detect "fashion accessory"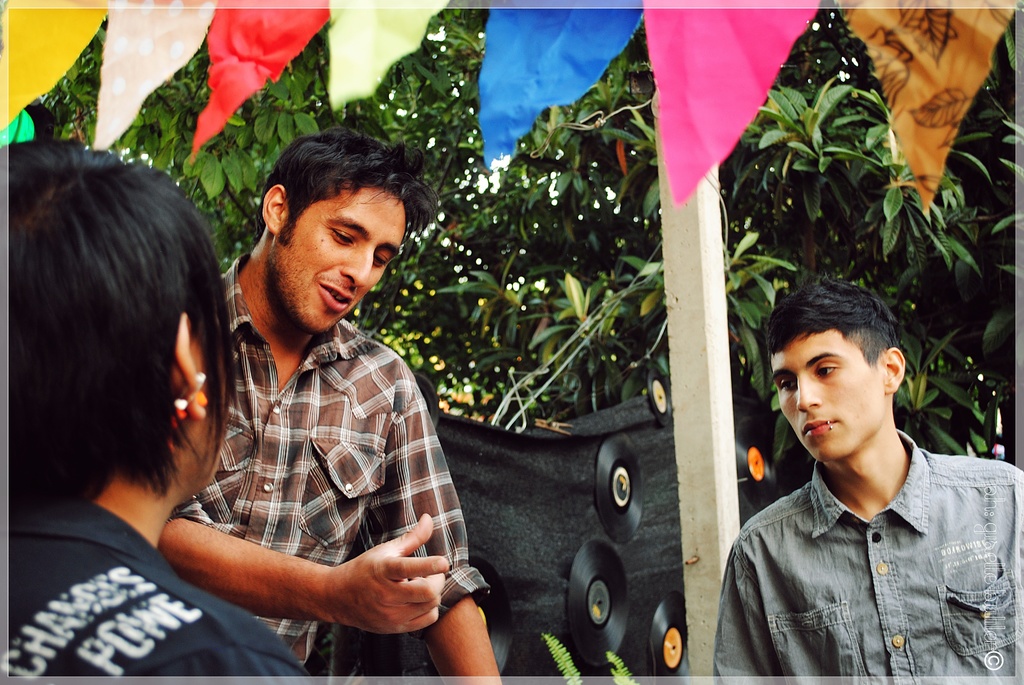
Rect(828, 420, 832, 429)
